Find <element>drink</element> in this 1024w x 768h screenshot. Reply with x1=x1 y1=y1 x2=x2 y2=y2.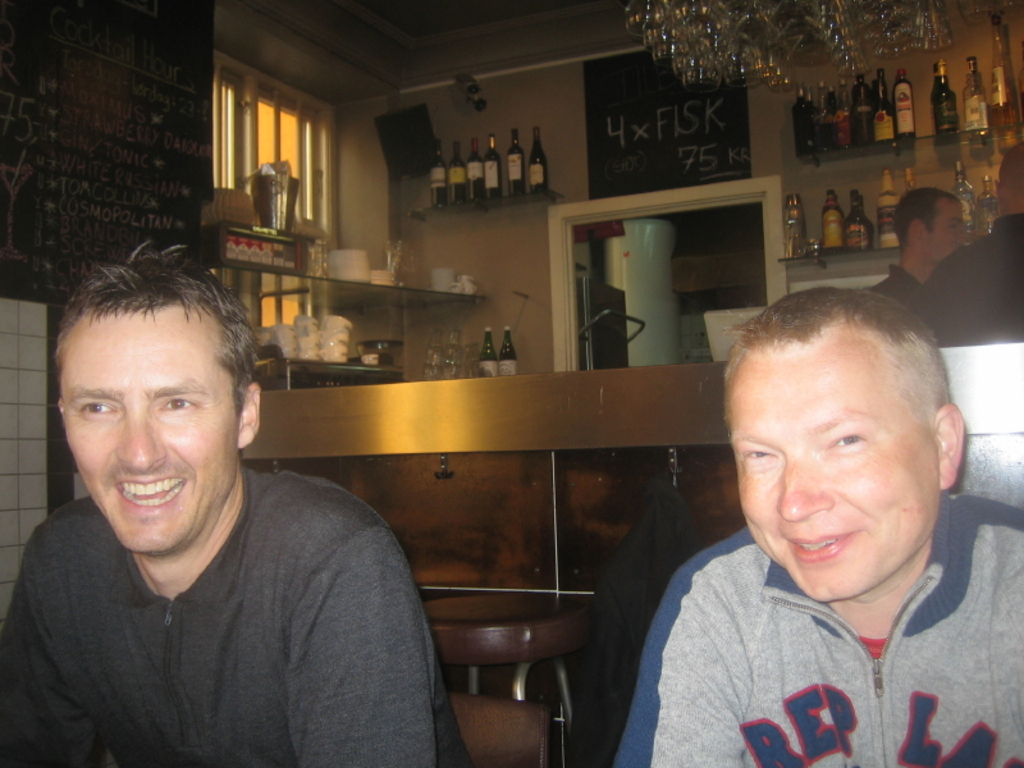
x1=878 y1=170 x2=900 y2=246.
